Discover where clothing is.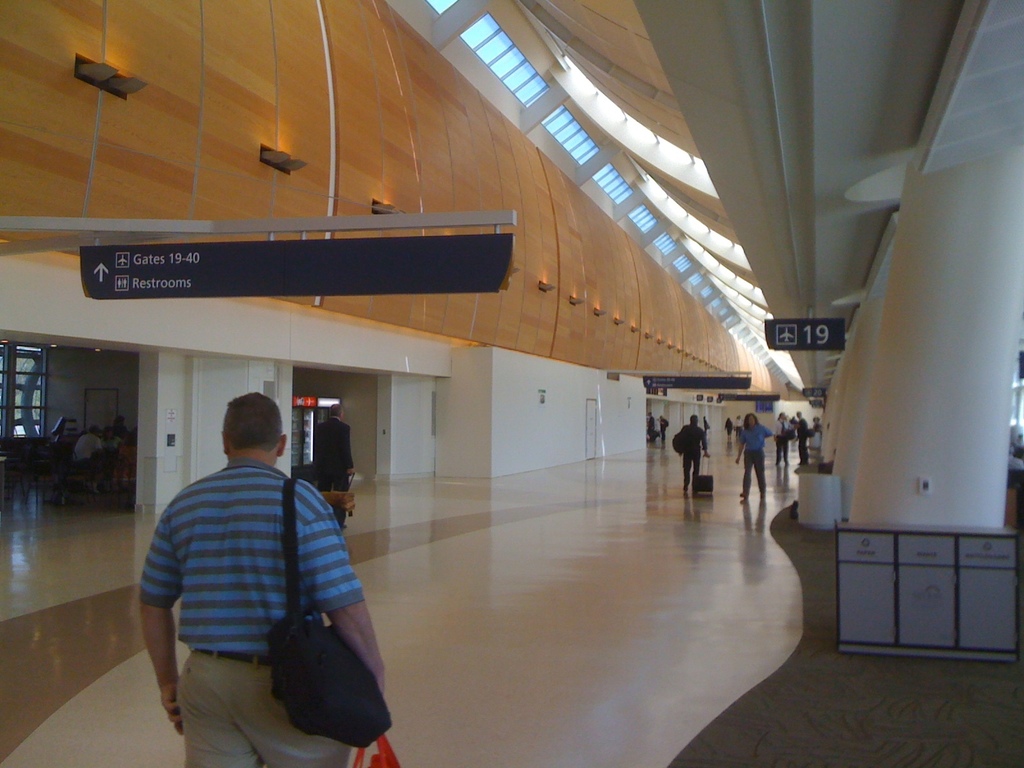
Discovered at left=77, top=431, right=103, bottom=486.
